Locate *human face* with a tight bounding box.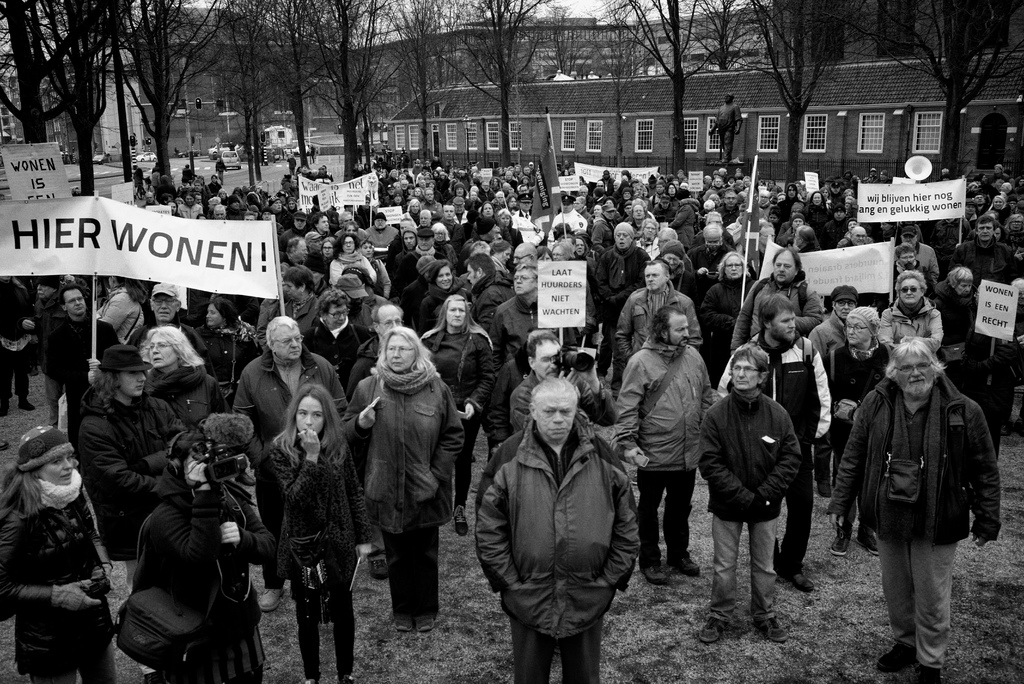
<bbox>395, 182, 401, 186</bbox>.
